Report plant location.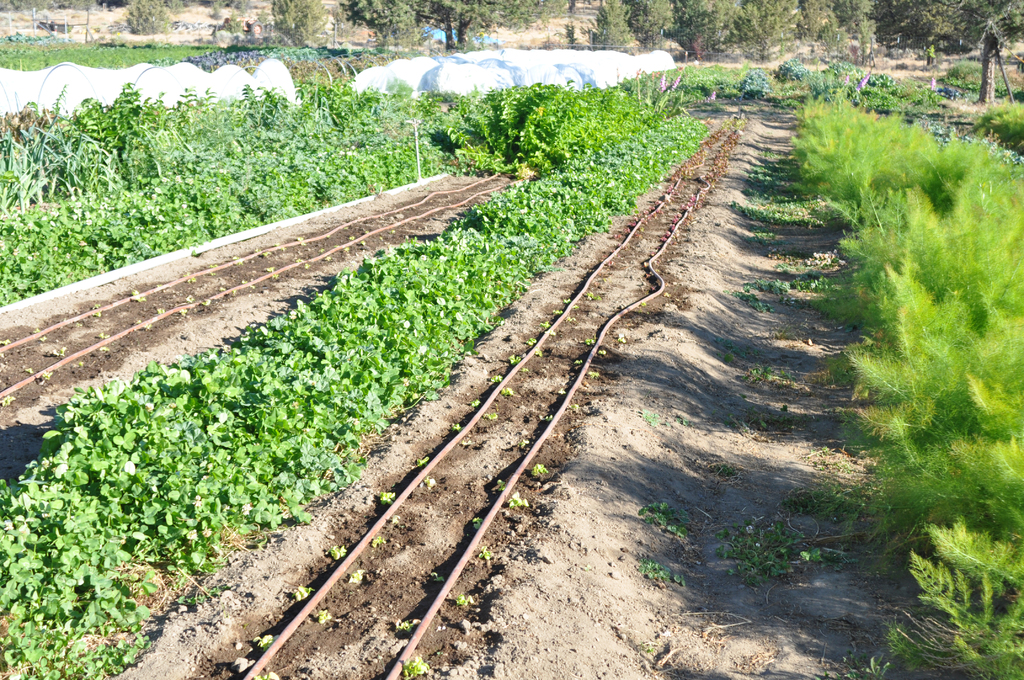
Report: {"x1": 492, "y1": 371, "x2": 503, "y2": 382}.
